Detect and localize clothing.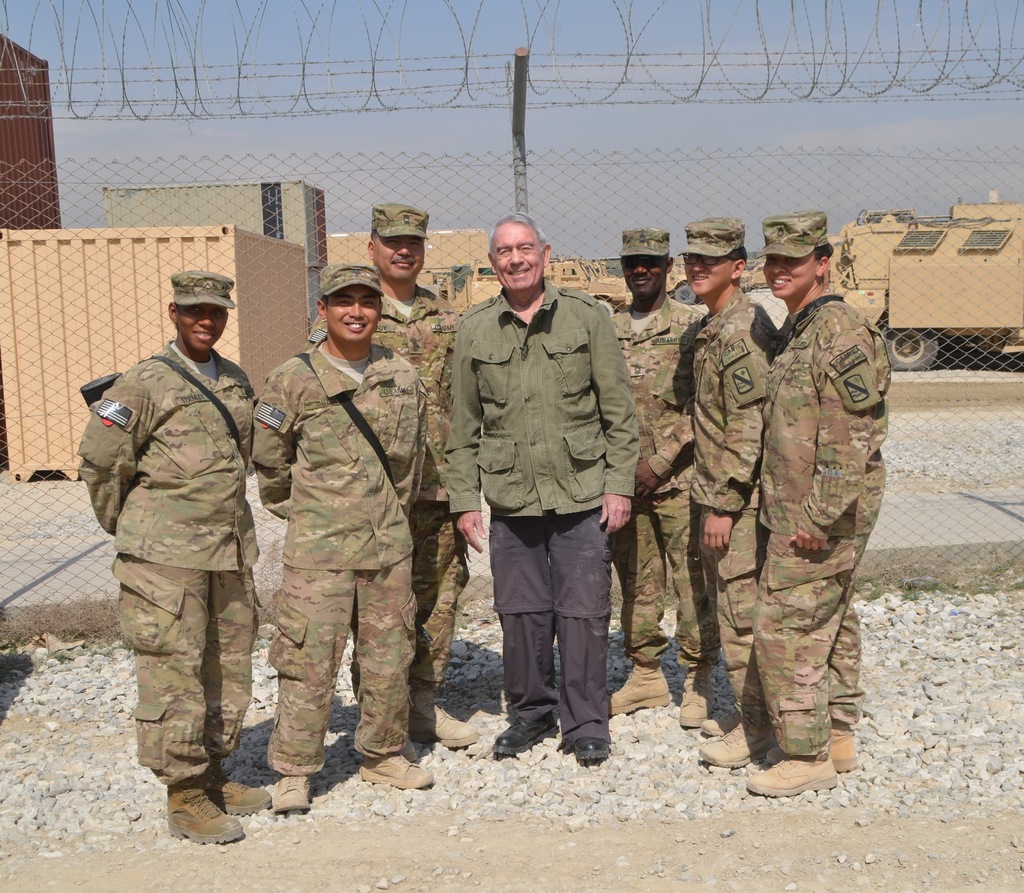
Localized at detection(750, 293, 881, 764).
